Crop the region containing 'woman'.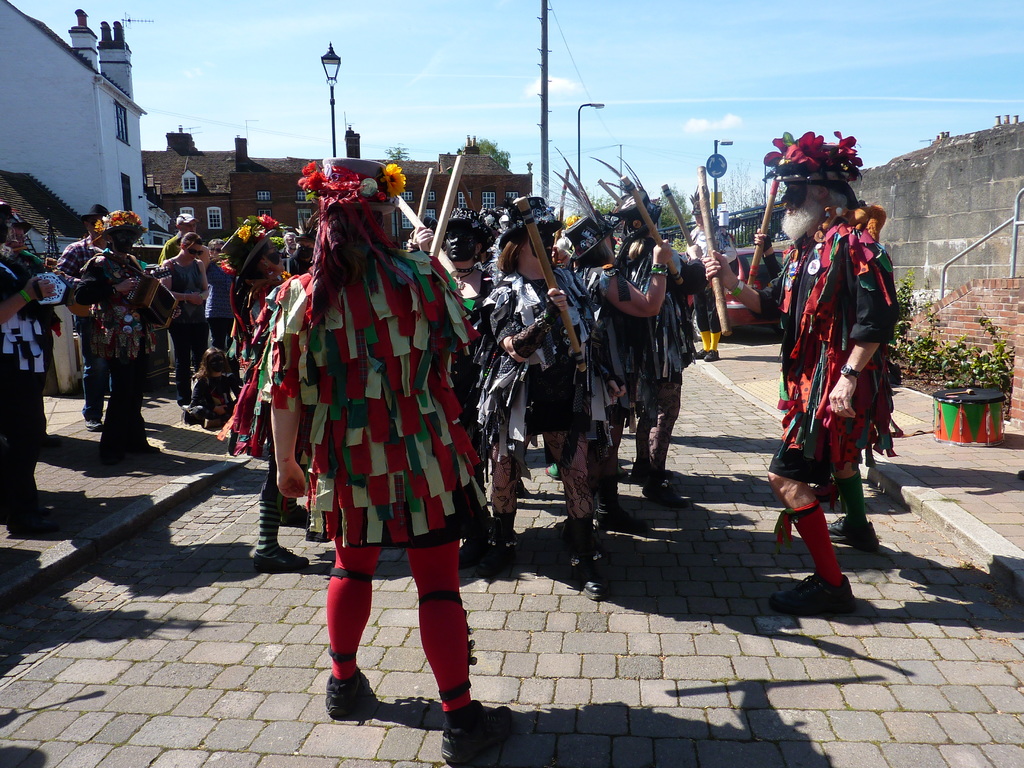
Crop region: detection(479, 192, 618, 600).
